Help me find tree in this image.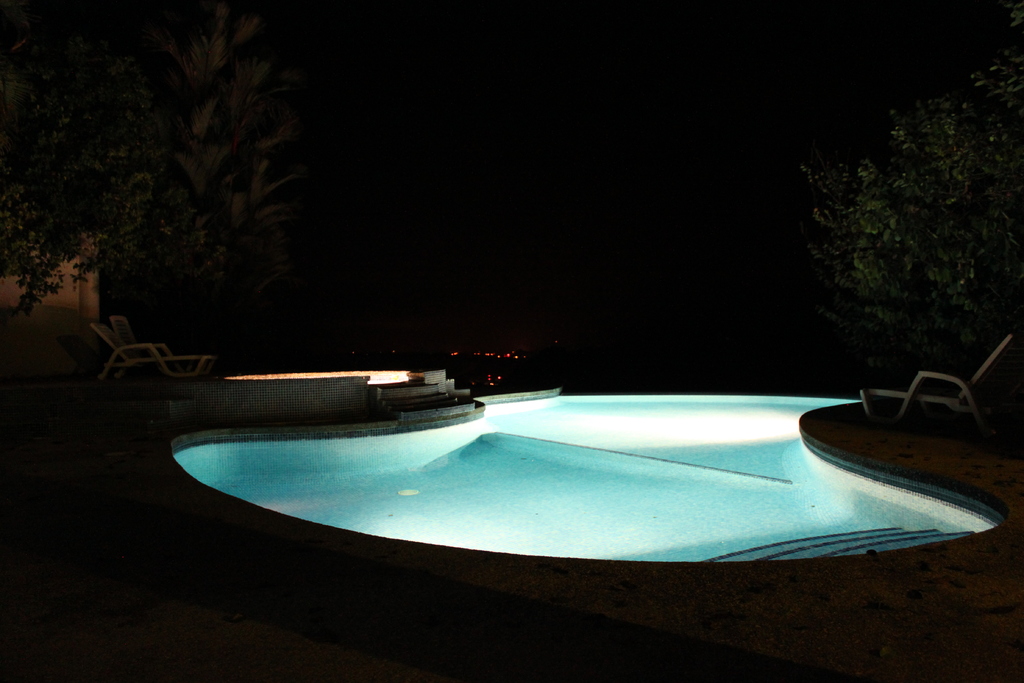
Found it: Rect(798, 49, 1023, 361).
